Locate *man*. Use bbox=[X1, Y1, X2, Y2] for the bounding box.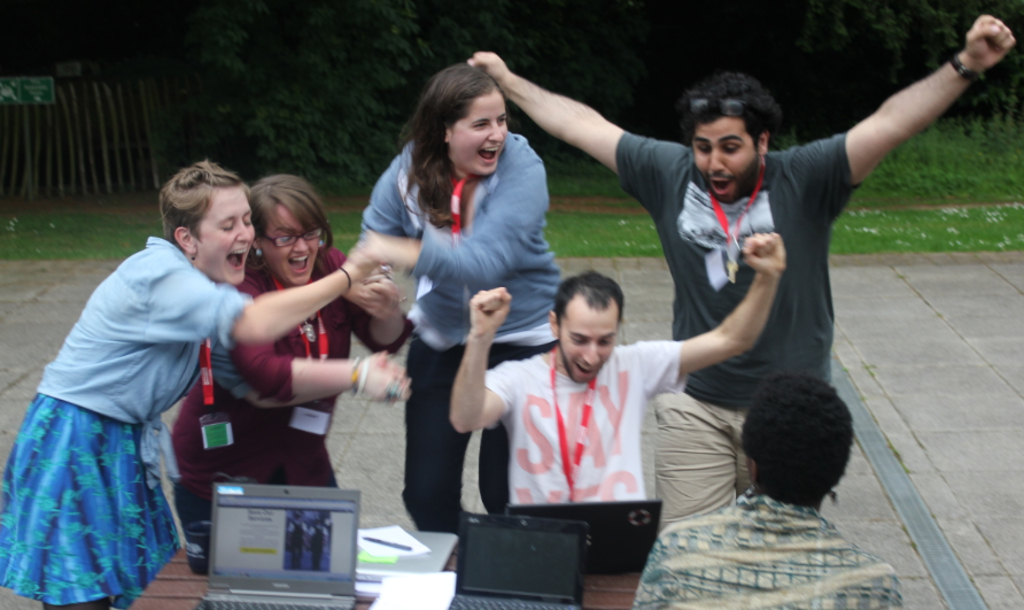
bbox=[448, 230, 783, 509].
